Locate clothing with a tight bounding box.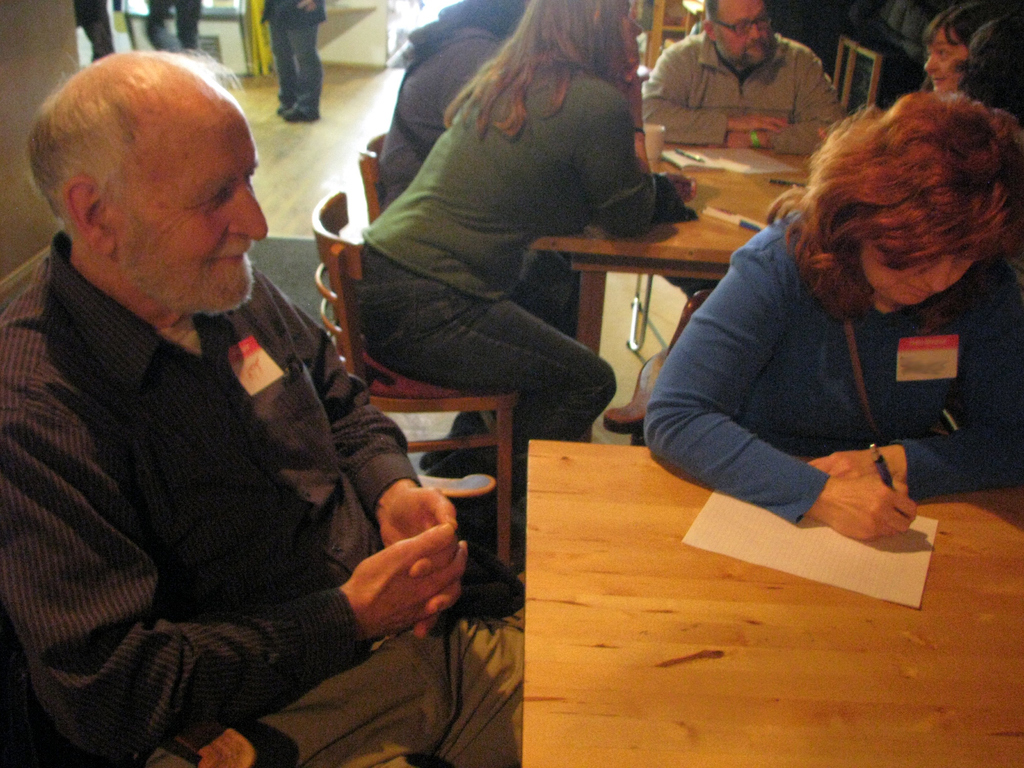
select_region(262, 0, 327, 116).
